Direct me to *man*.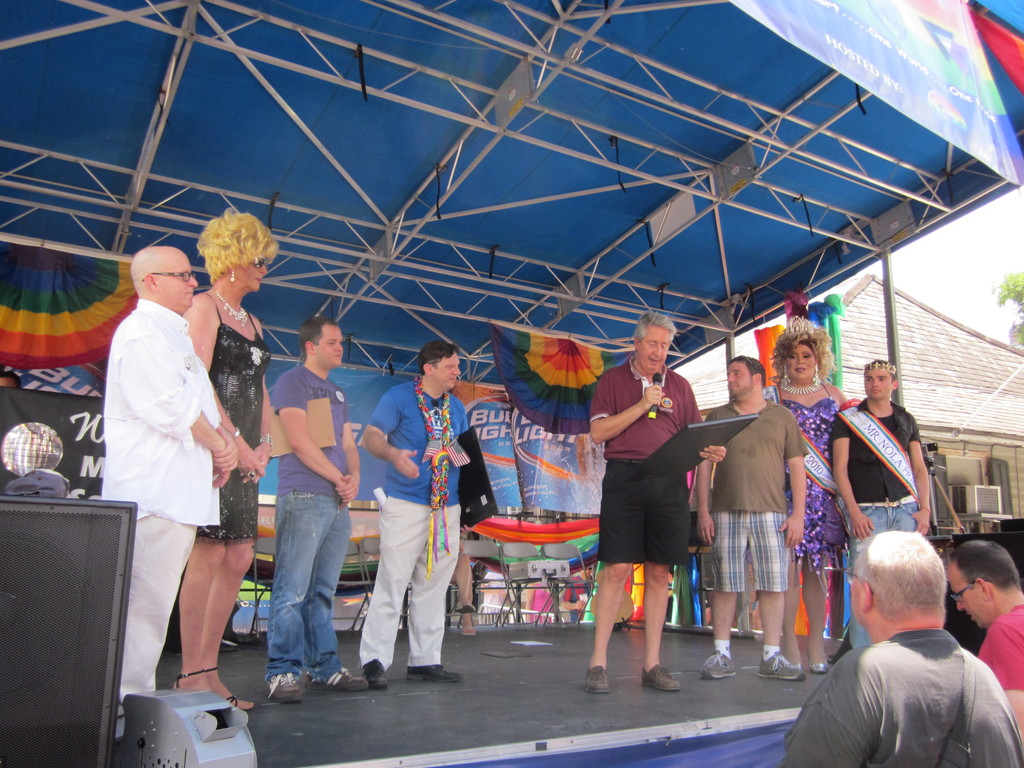
Direction: <bbox>360, 346, 474, 687</bbox>.
